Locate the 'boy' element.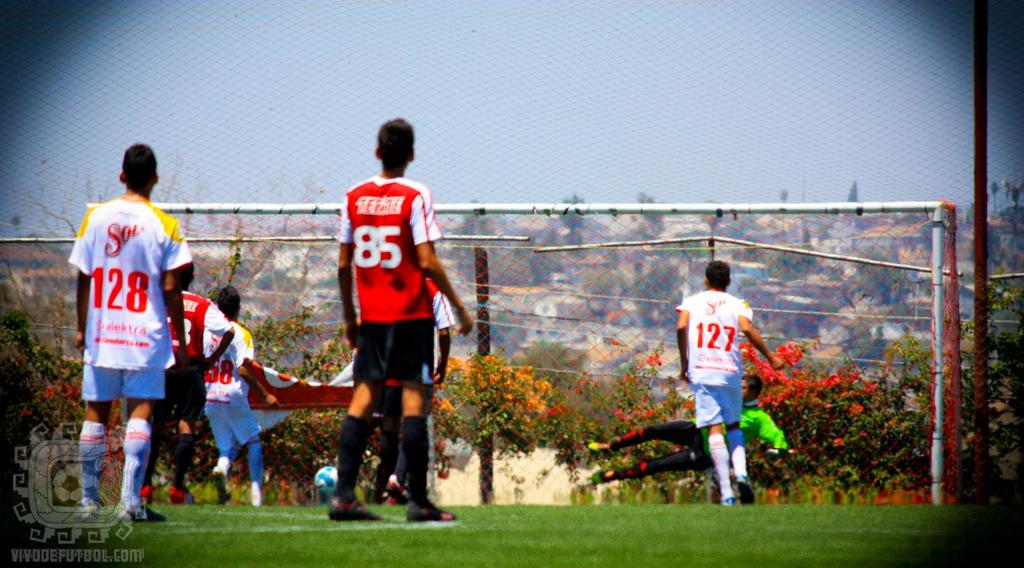
Element bbox: Rect(139, 256, 234, 510).
